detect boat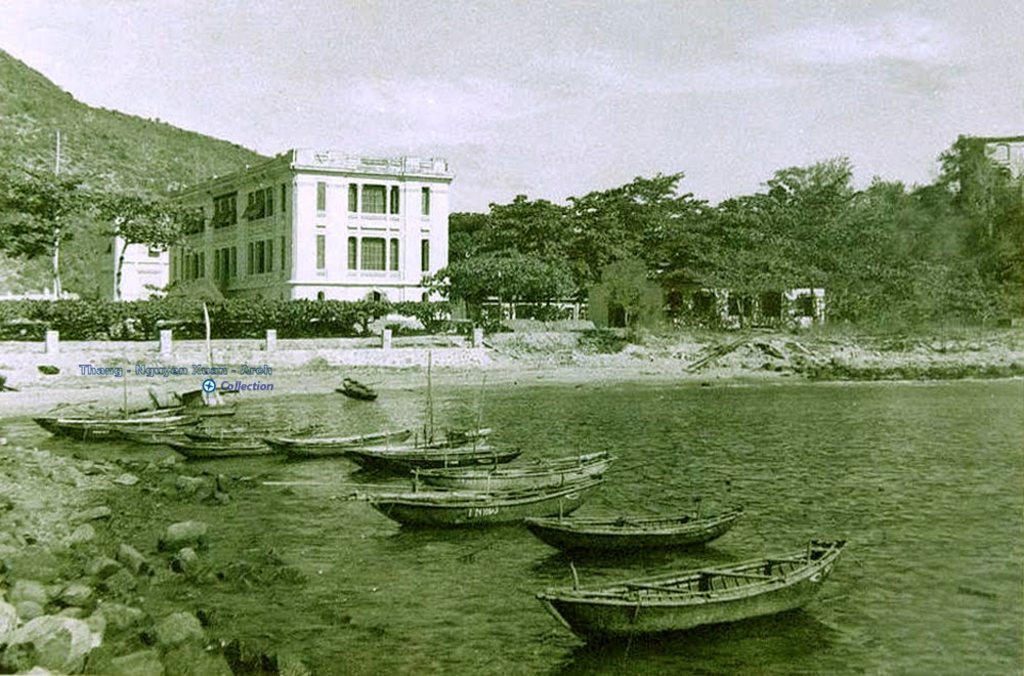
bbox=[327, 360, 381, 406]
